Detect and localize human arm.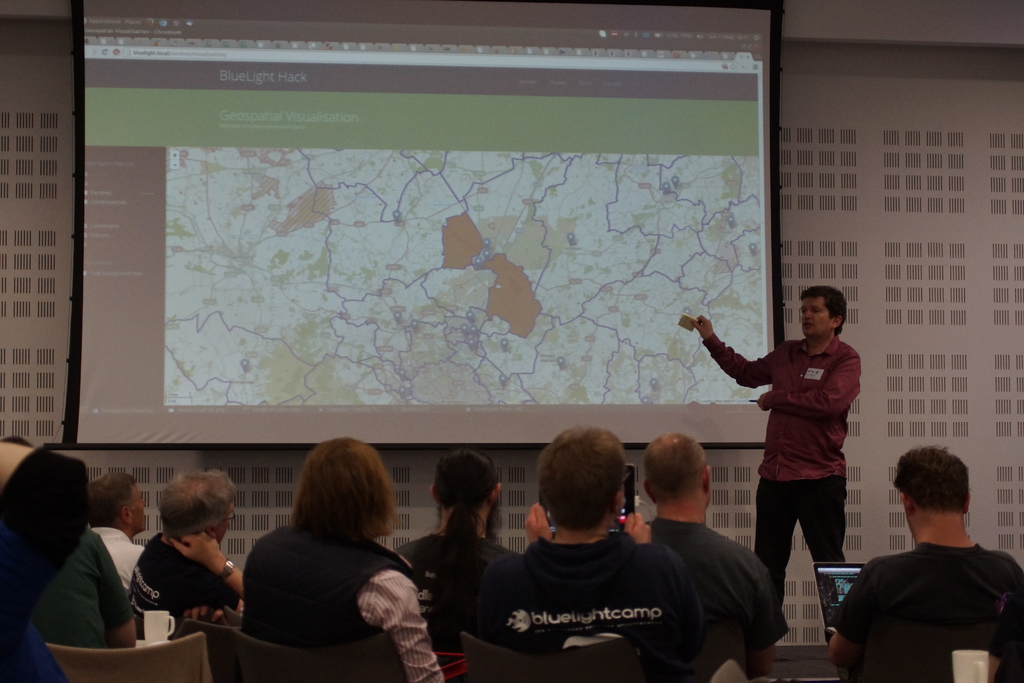
Localized at BBox(96, 550, 137, 652).
